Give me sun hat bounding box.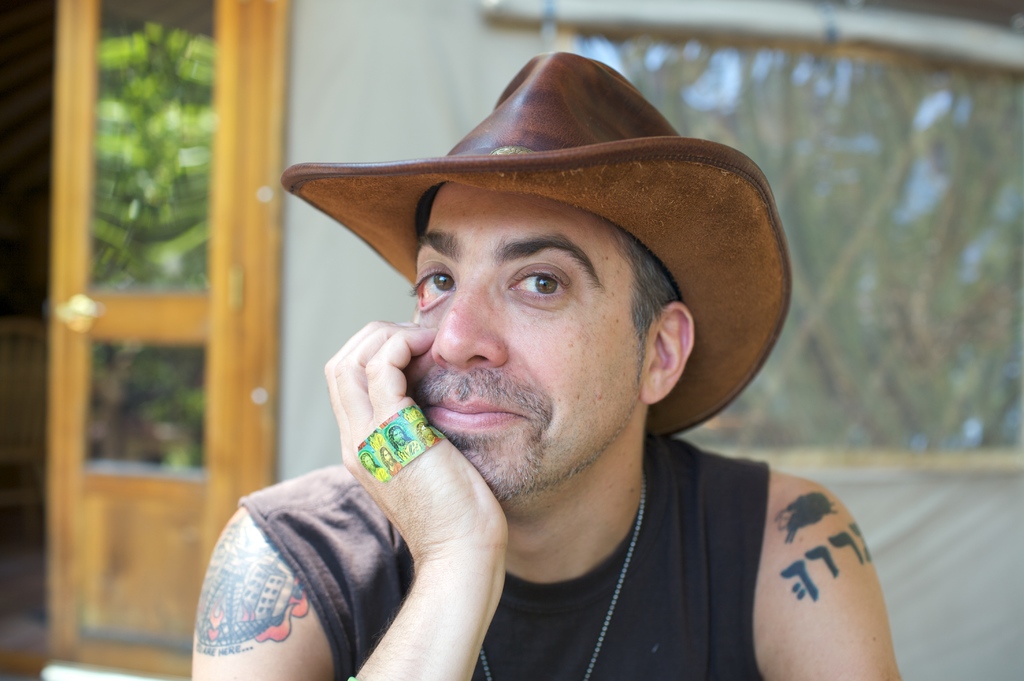
{"x1": 282, "y1": 49, "x2": 792, "y2": 438}.
